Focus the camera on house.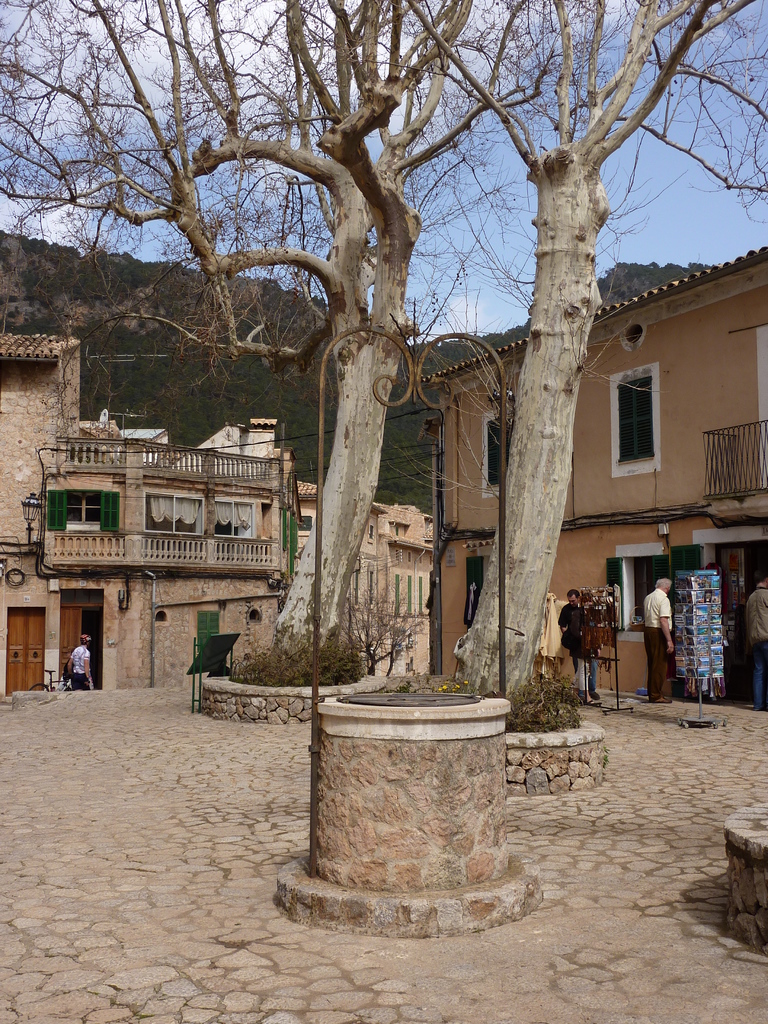
Focus region: [x1=415, y1=244, x2=767, y2=705].
